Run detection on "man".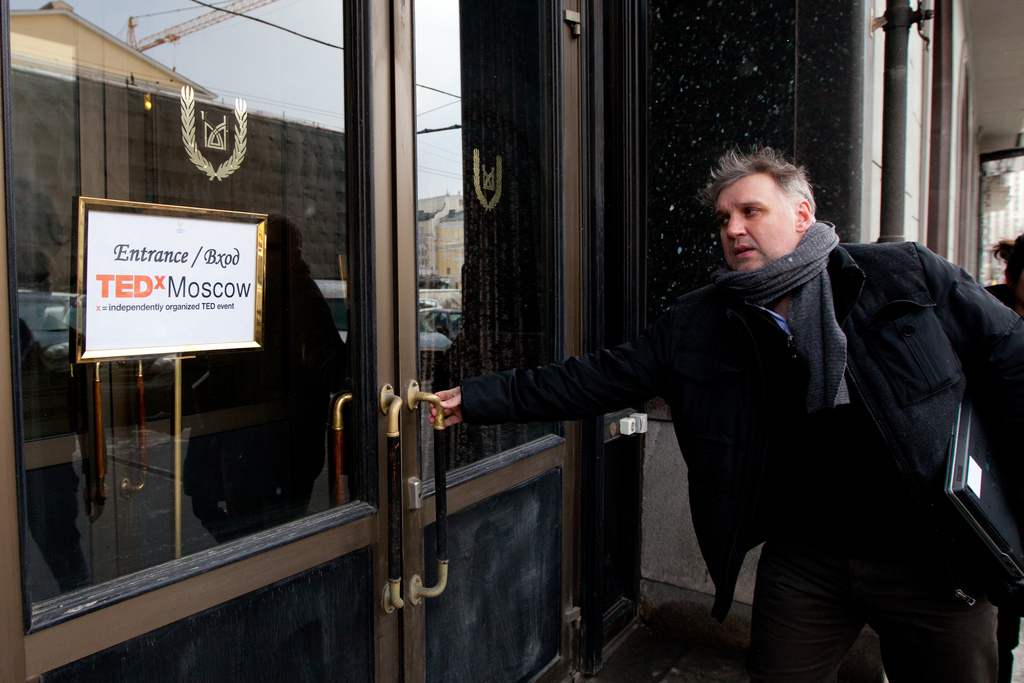
Result: (left=351, top=101, right=970, bottom=654).
